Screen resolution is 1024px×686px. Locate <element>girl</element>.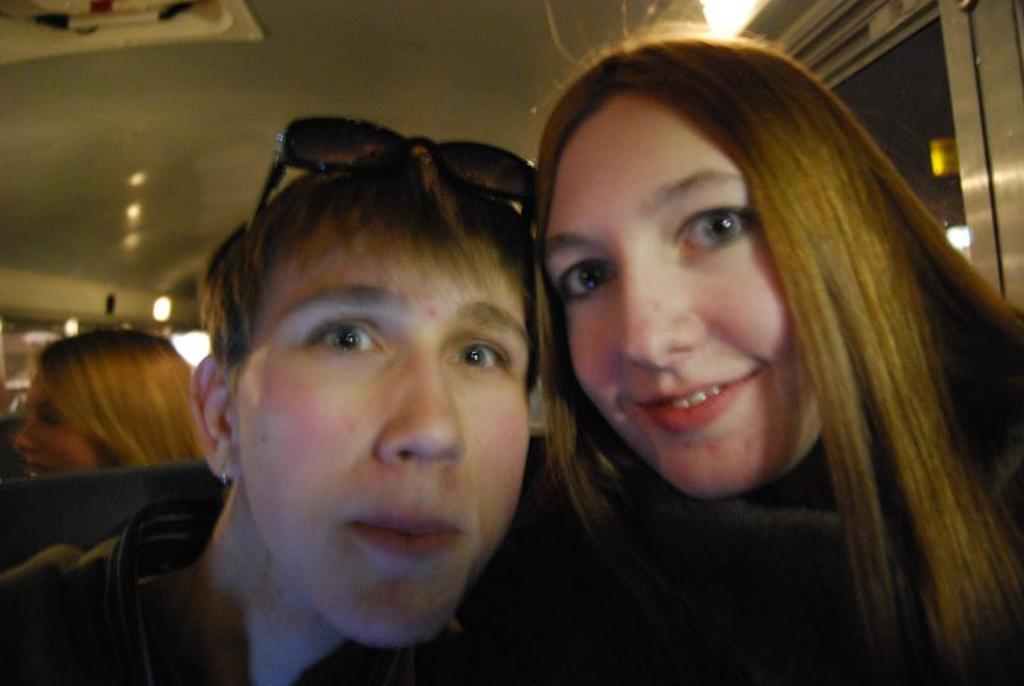
x1=539 y1=0 x2=1023 y2=680.
